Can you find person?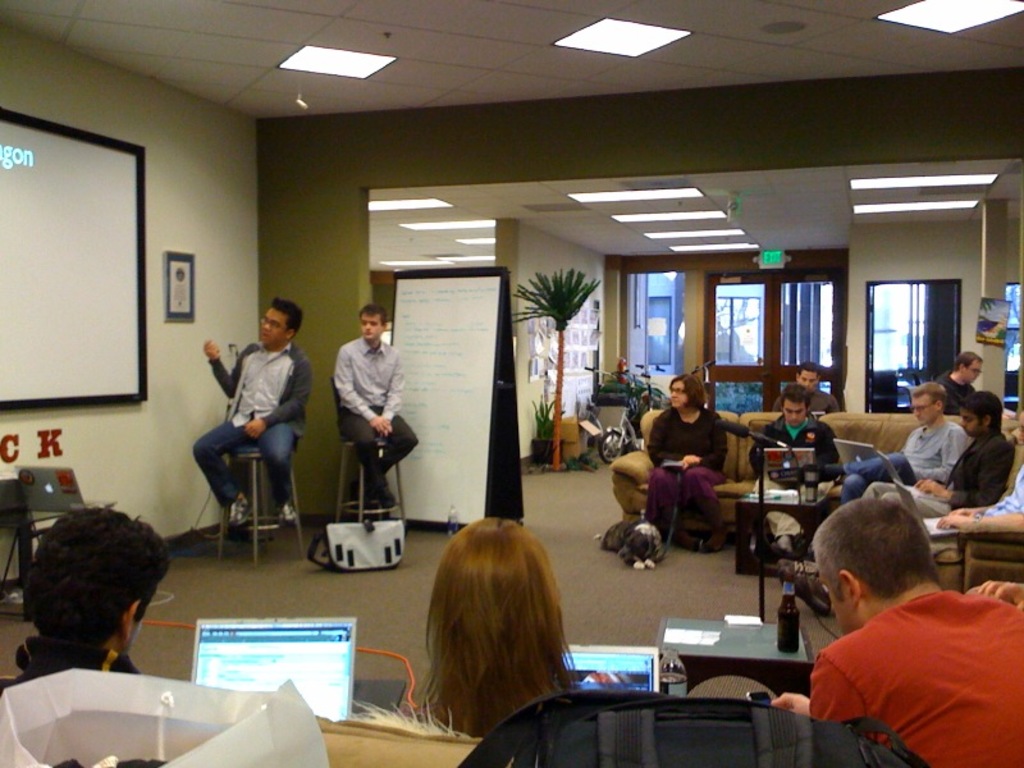
Yes, bounding box: bbox=(643, 374, 727, 550).
